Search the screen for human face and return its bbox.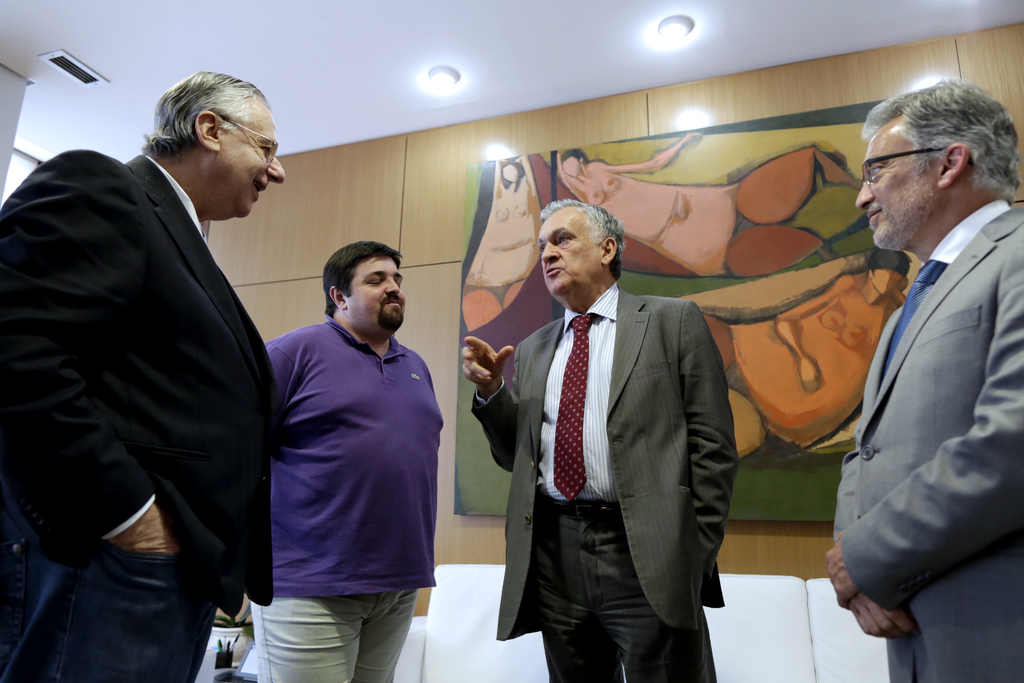
Found: select_region(536, 206, 600, 295).
